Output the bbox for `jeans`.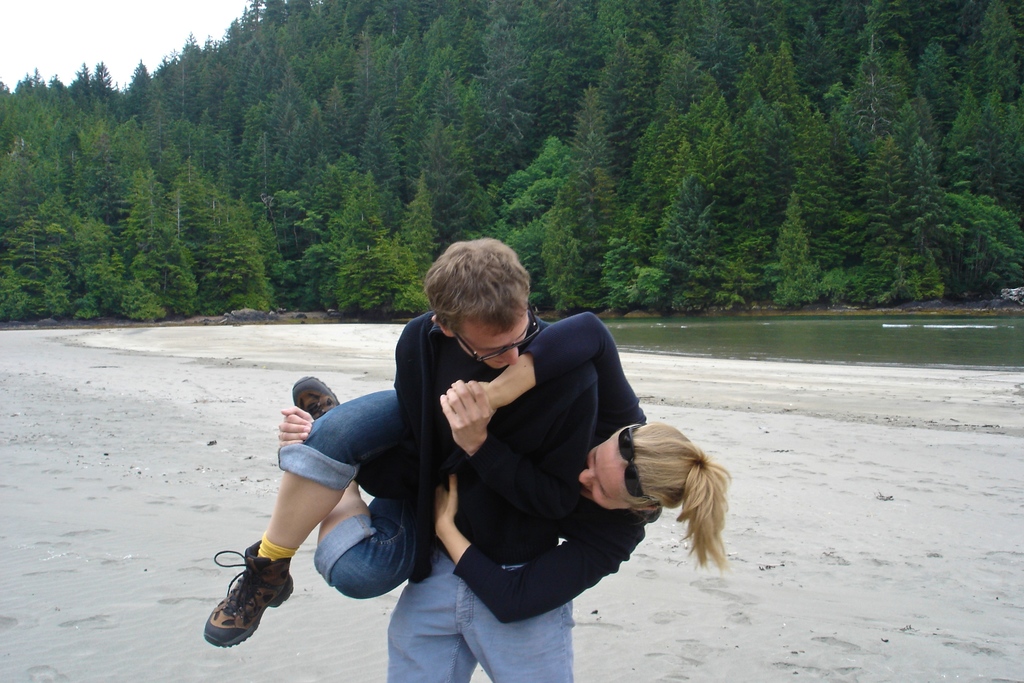
375 558 588 675.
